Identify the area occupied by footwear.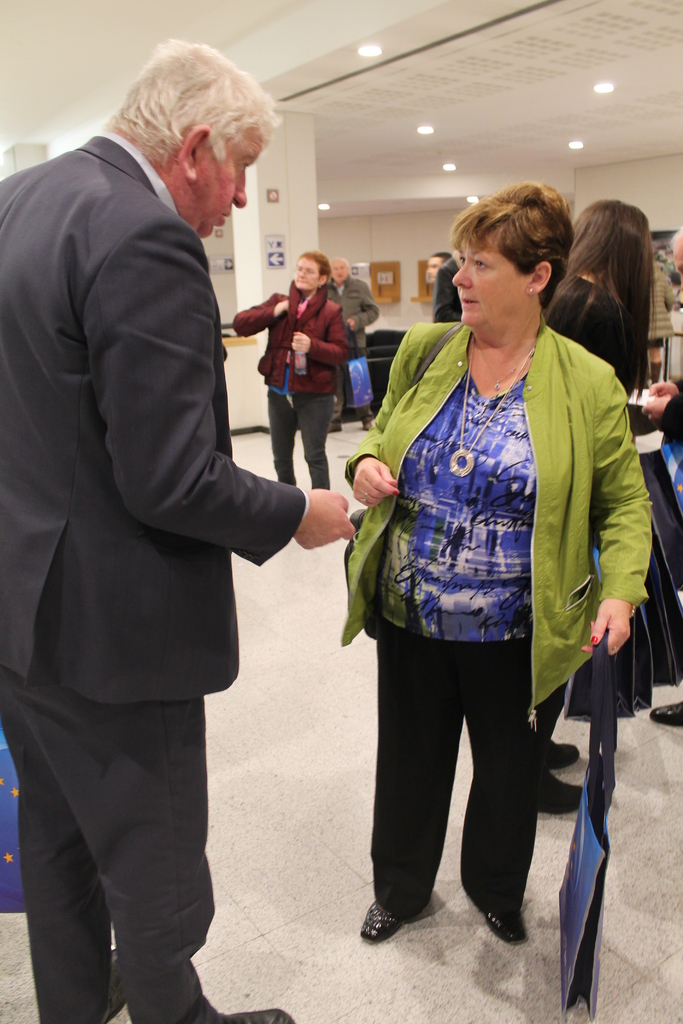
Area: <region>363, 417, 371, 431</region>.
